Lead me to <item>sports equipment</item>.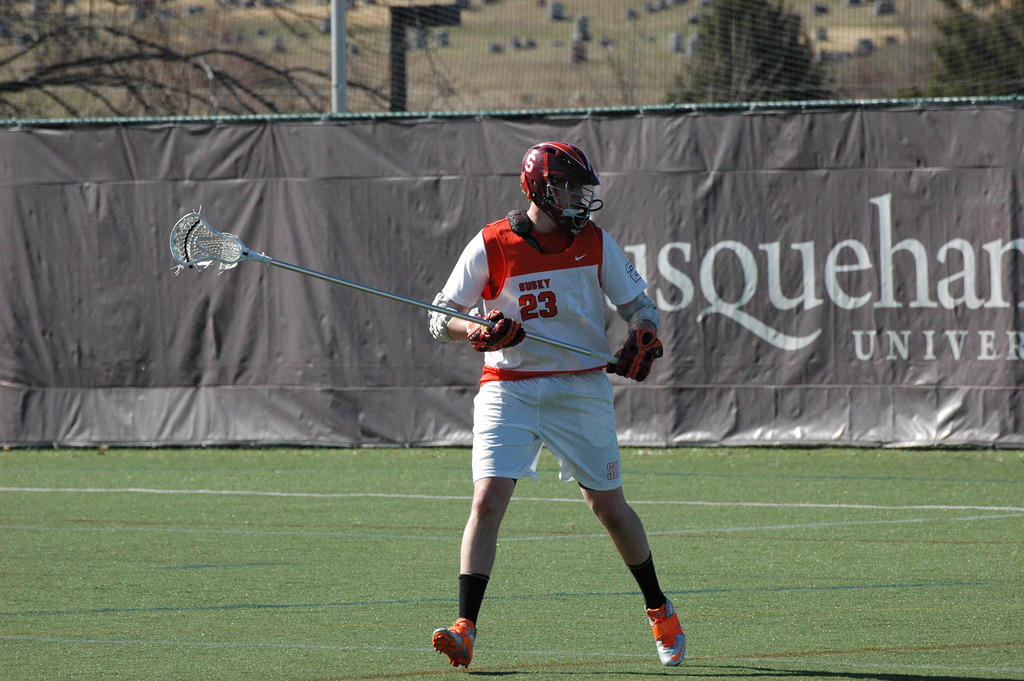
Lead to BBox(429, 618, 478, 668).
